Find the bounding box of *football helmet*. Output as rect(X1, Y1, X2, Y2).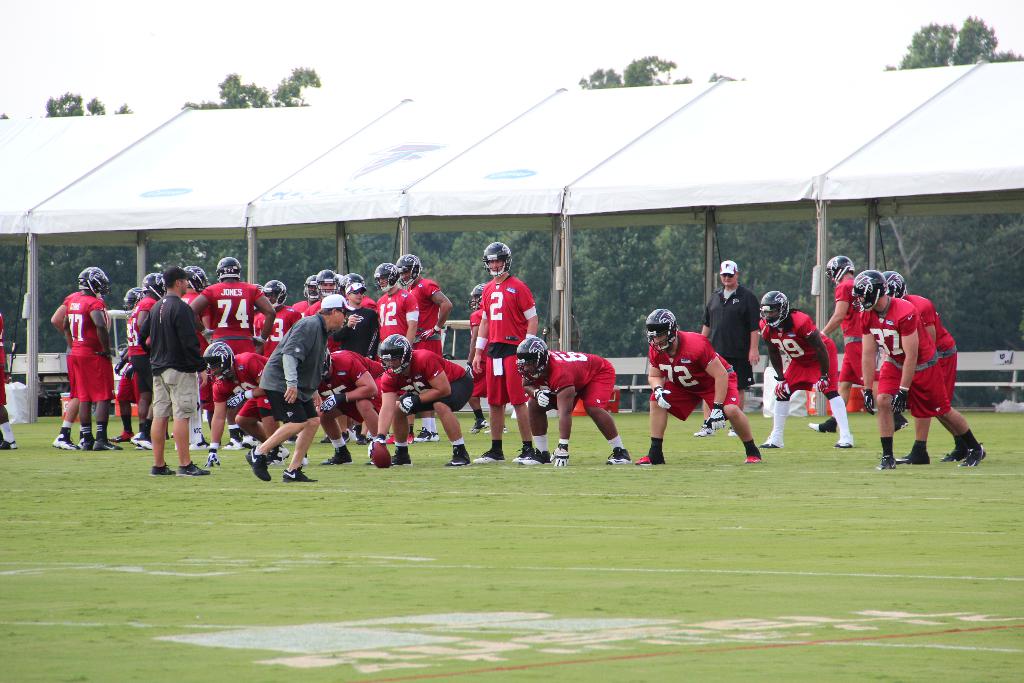
rect(214, 257, 239, 284).
